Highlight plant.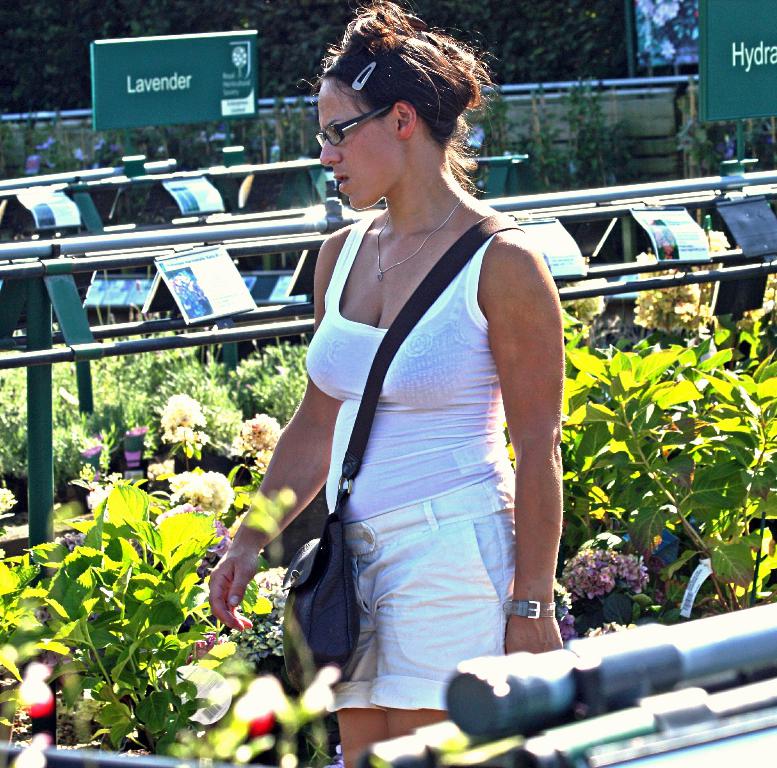
Highlighted region: <region>0, 476, 275, 767</region>.
